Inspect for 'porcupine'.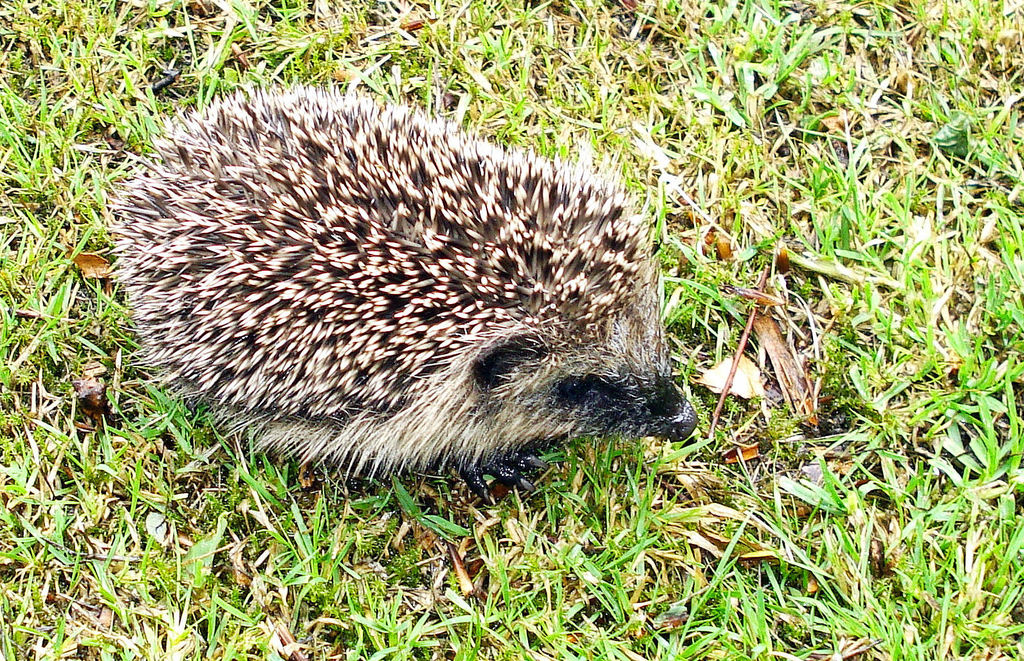
Inspection: crop(100, 80, 699, 458).
